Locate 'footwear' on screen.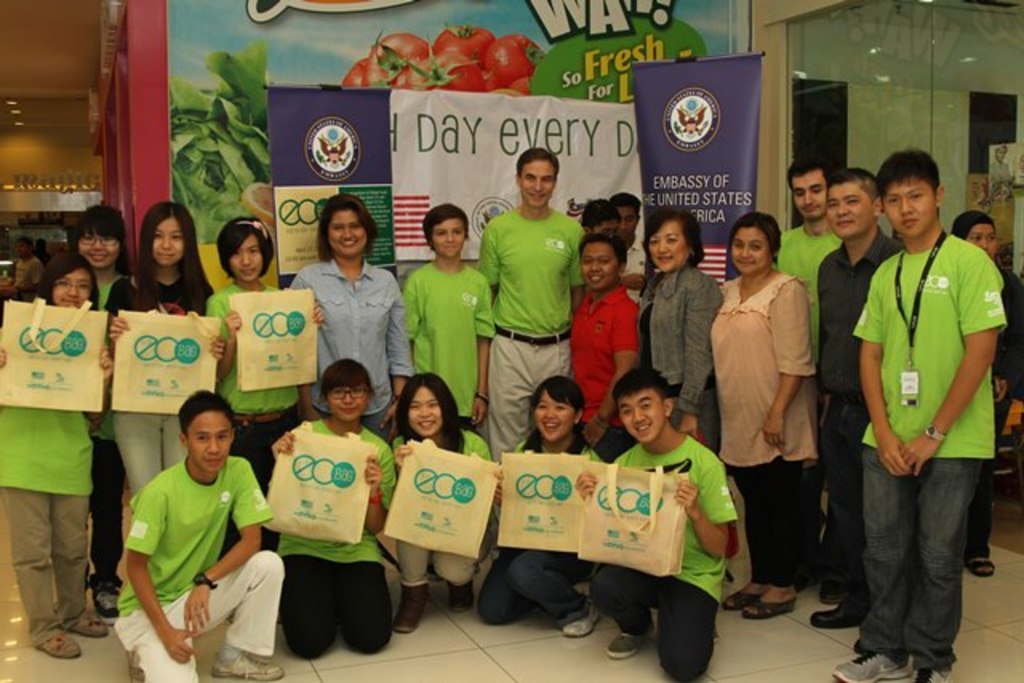
On screen at x1=742 y1=601 x2=798 y2=622.
